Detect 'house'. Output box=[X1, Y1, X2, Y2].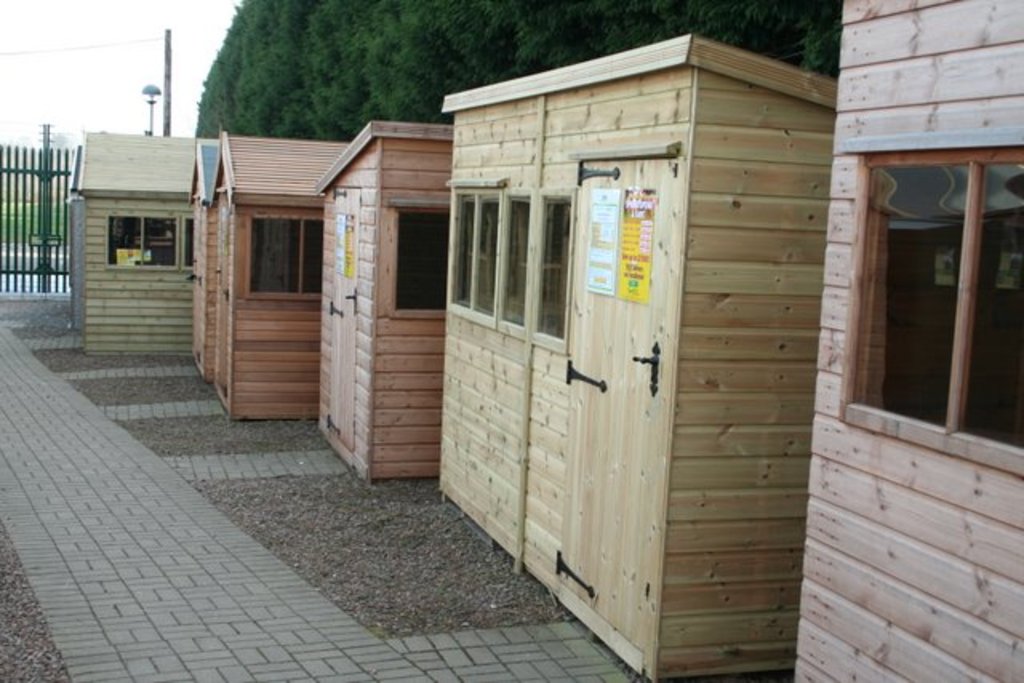
box=[797, 5, 1022, 681].
